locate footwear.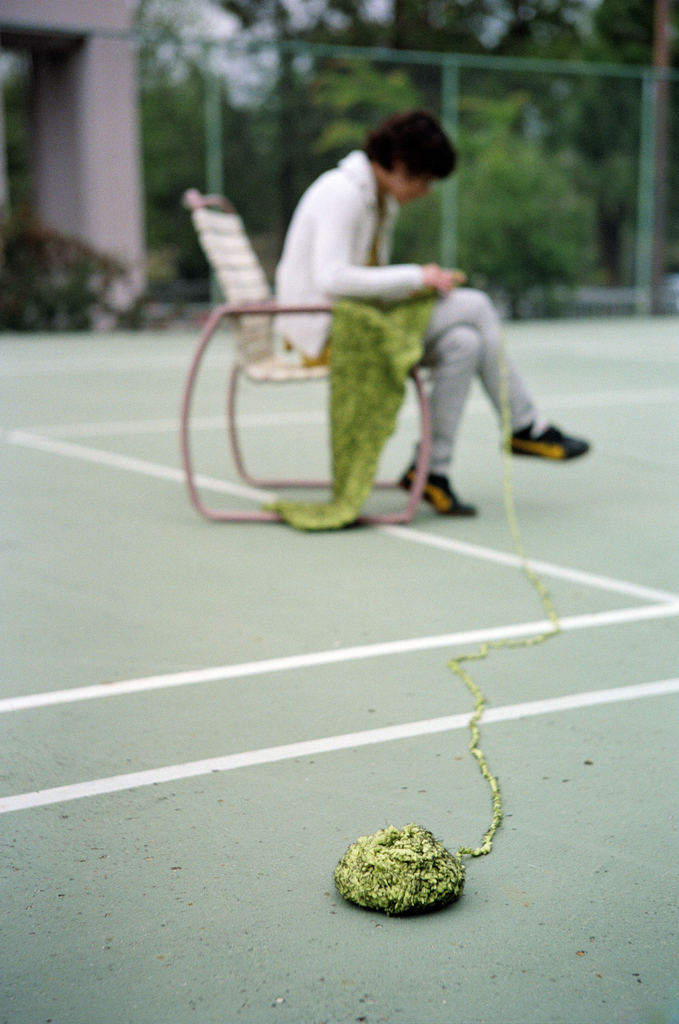
Bounding box: BBox(404, 464, 472, 520).
